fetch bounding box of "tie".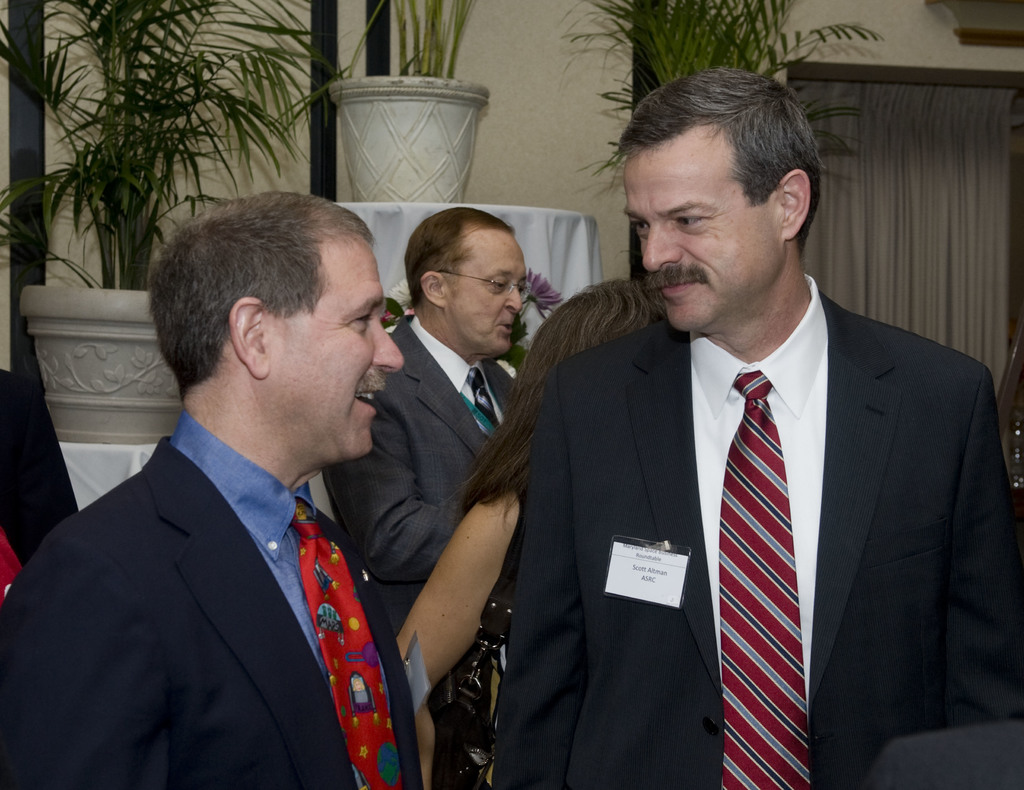
Bbox: BBox(468, 367, 508, 440).
